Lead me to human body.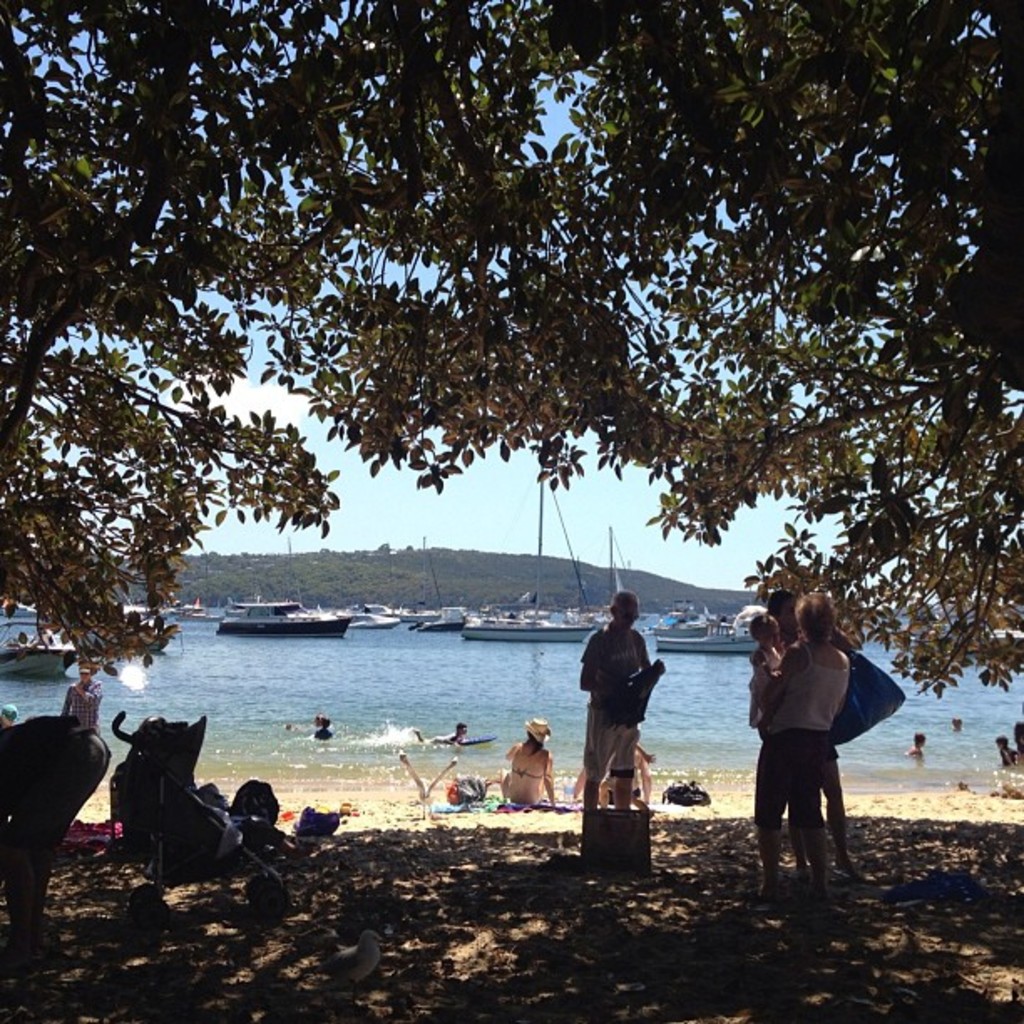
Lead to [0, 708, 119, 962].
